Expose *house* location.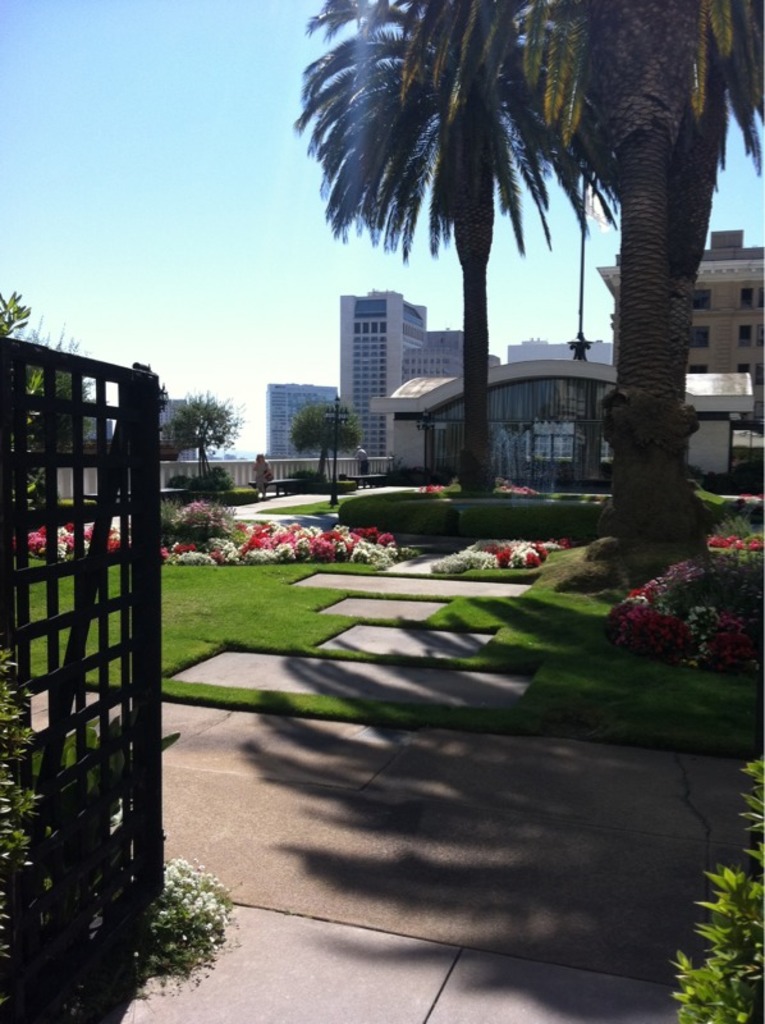
Exposed at Rect(503, 334, 614, 370).
